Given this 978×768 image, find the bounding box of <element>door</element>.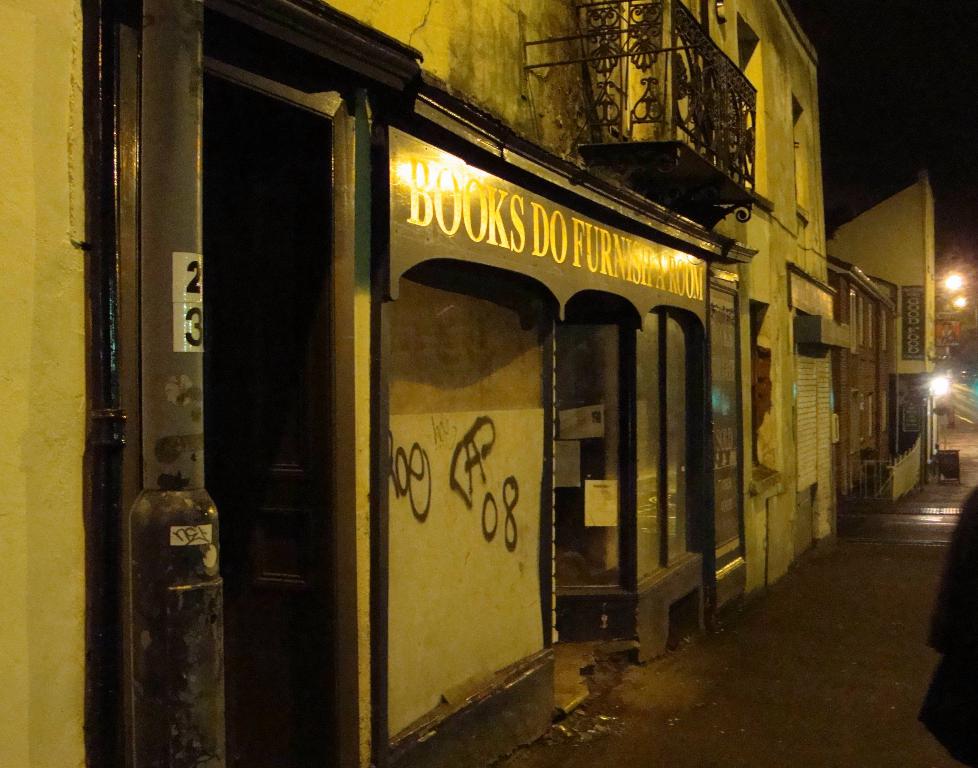
<region>101, 29, 345, 765</region>.
